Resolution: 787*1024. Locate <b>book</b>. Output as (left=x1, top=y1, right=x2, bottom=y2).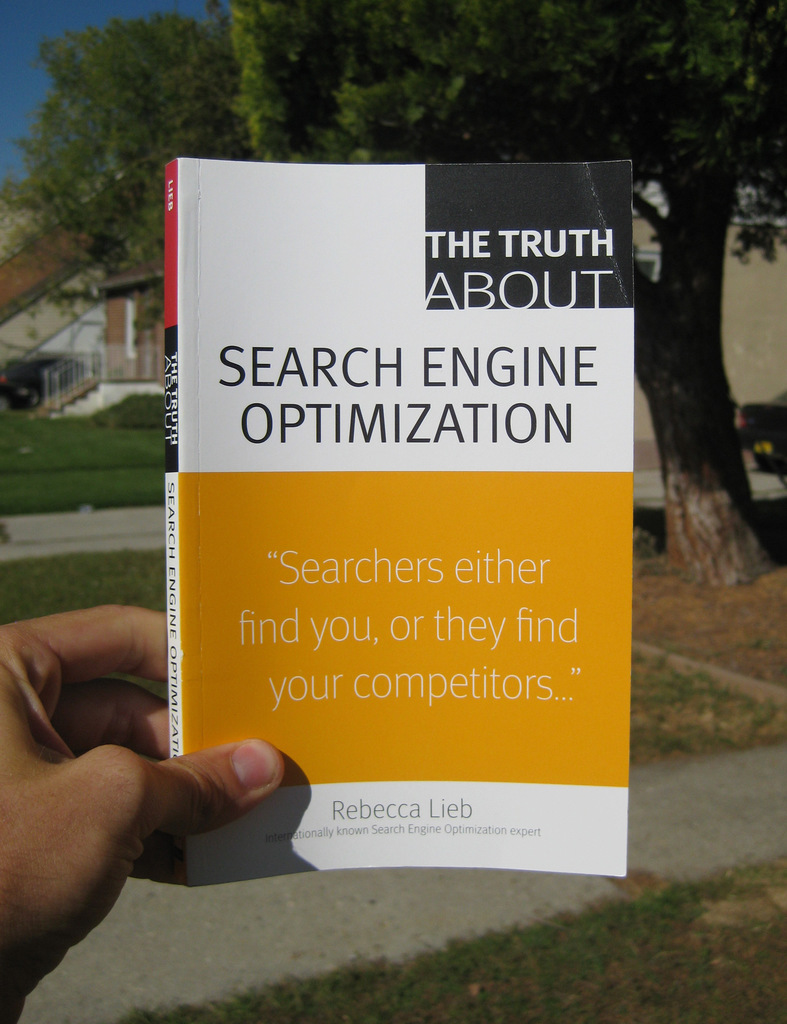
(left=182, top=162, right=637, bottom=908).
